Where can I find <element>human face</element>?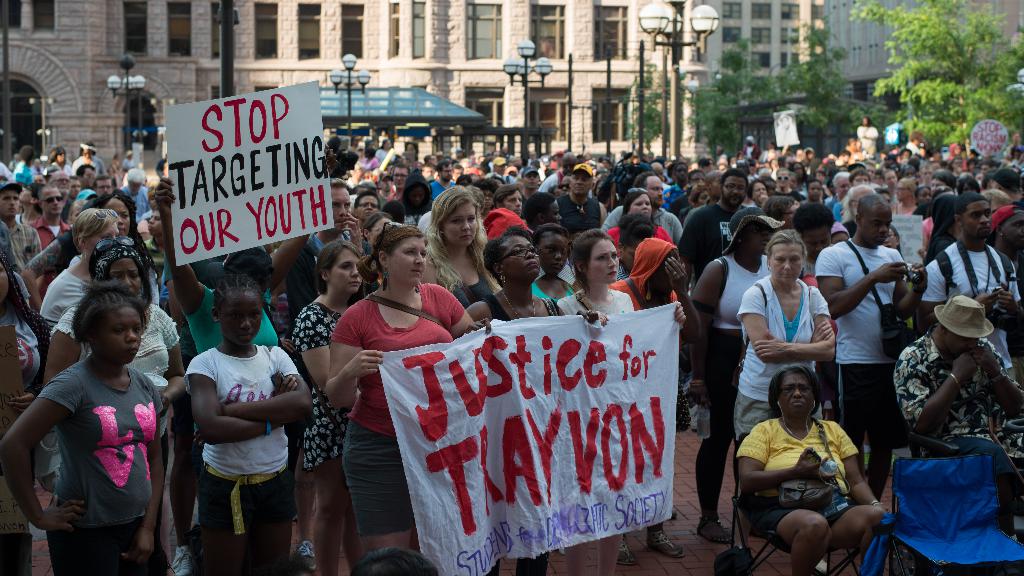
You can find it at x1=724, y1=178, x2=743, y2=203.
